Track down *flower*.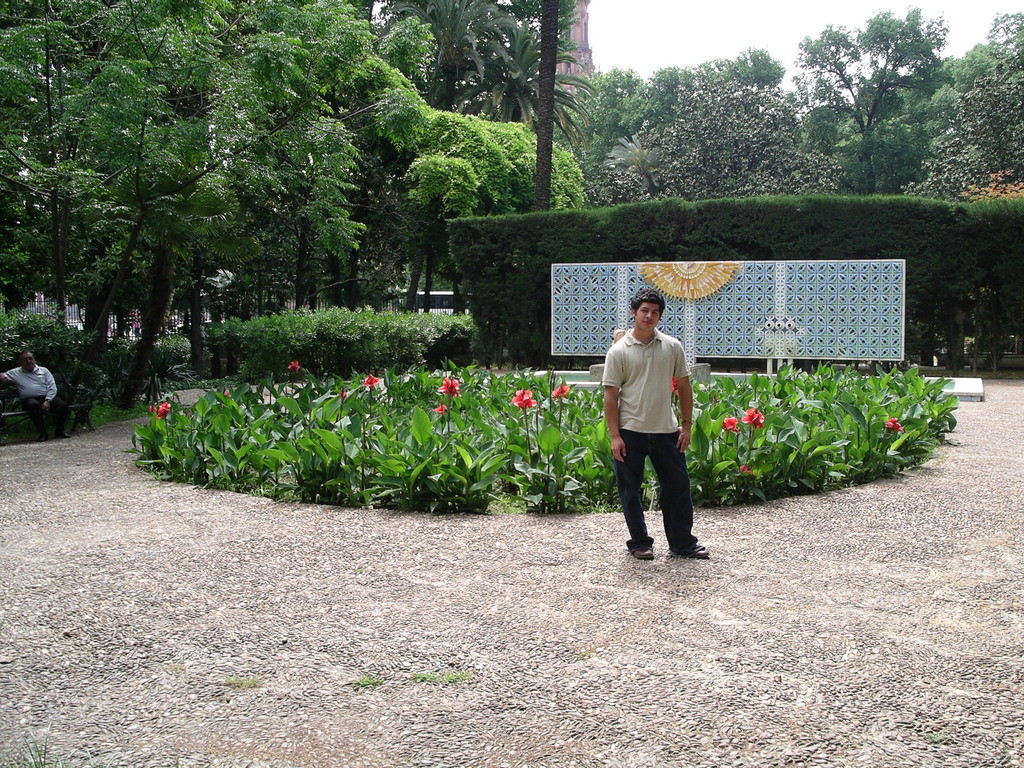
Tracked to <box>439,377,464,397</box>.
